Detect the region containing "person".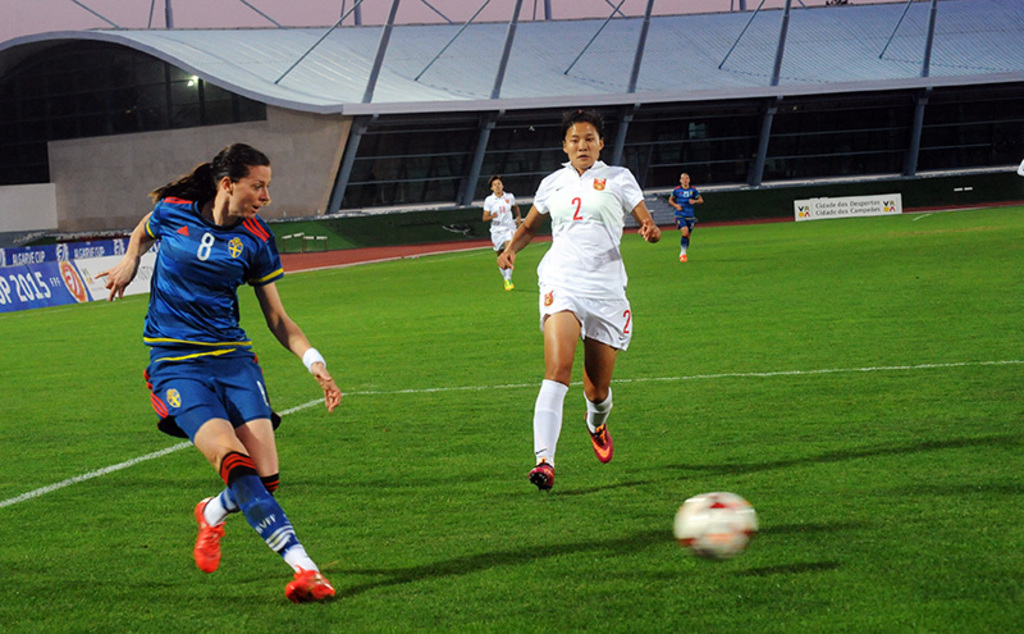
[480, 177, 524, 291].
